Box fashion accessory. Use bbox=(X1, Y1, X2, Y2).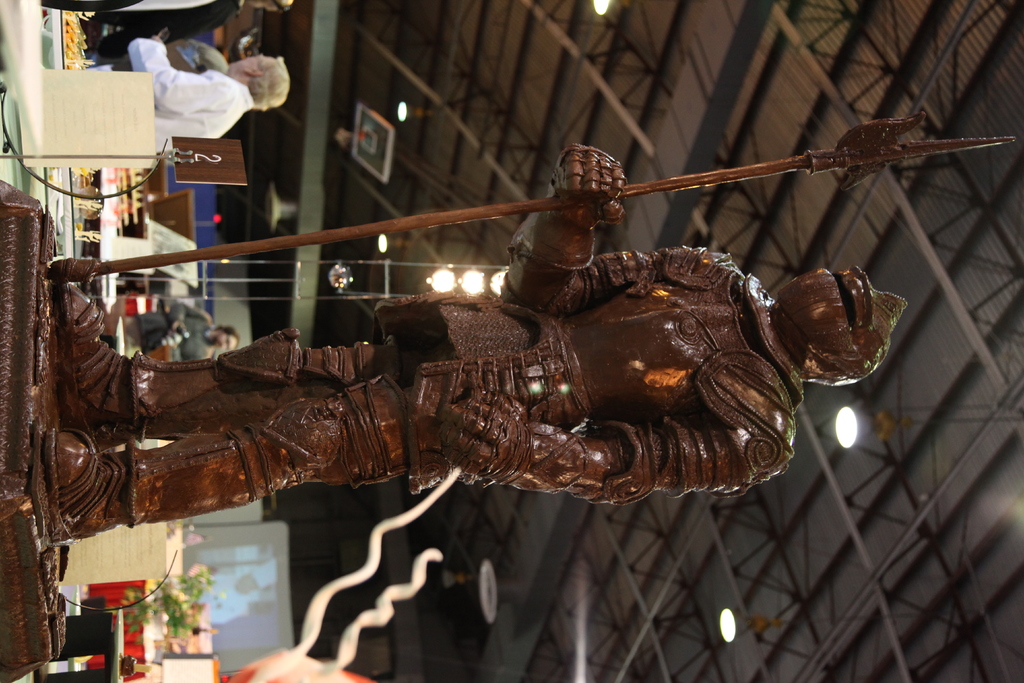
bbox=(439, 382, 626, 509).
